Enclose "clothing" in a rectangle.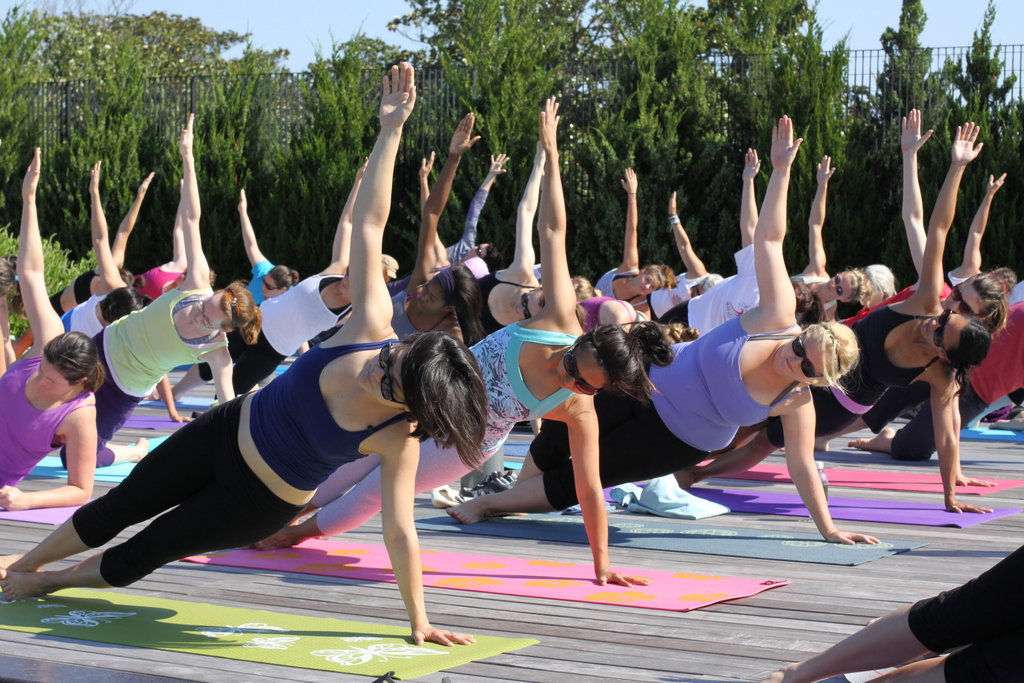
(left=38, top=317, right=481, bottom=584).
